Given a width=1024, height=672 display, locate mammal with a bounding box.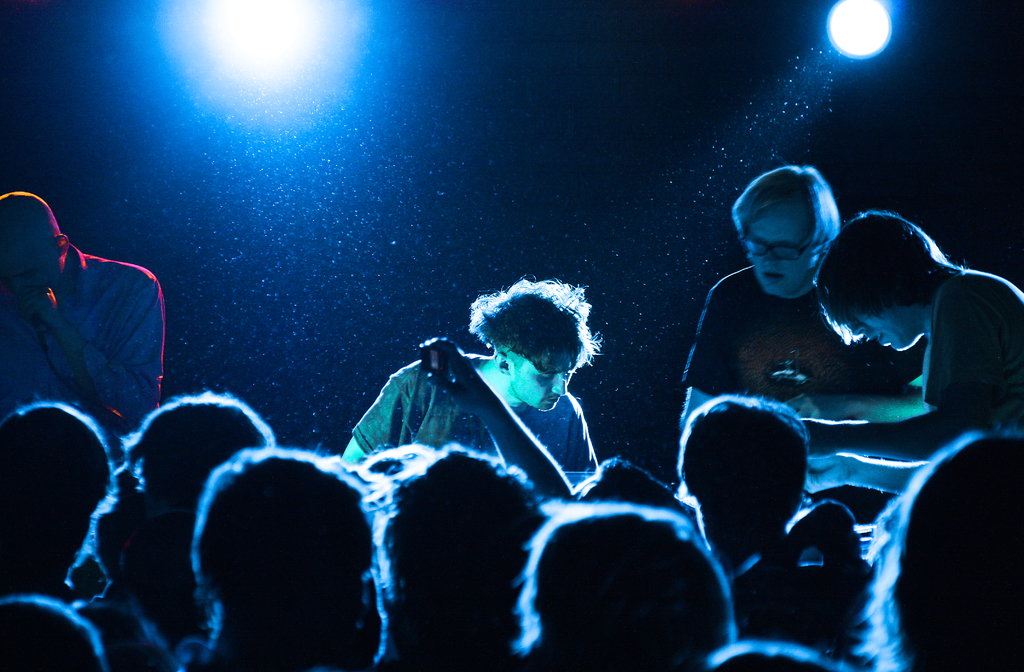
Located: x1=333 y1=294 x2=627 y2=501.
